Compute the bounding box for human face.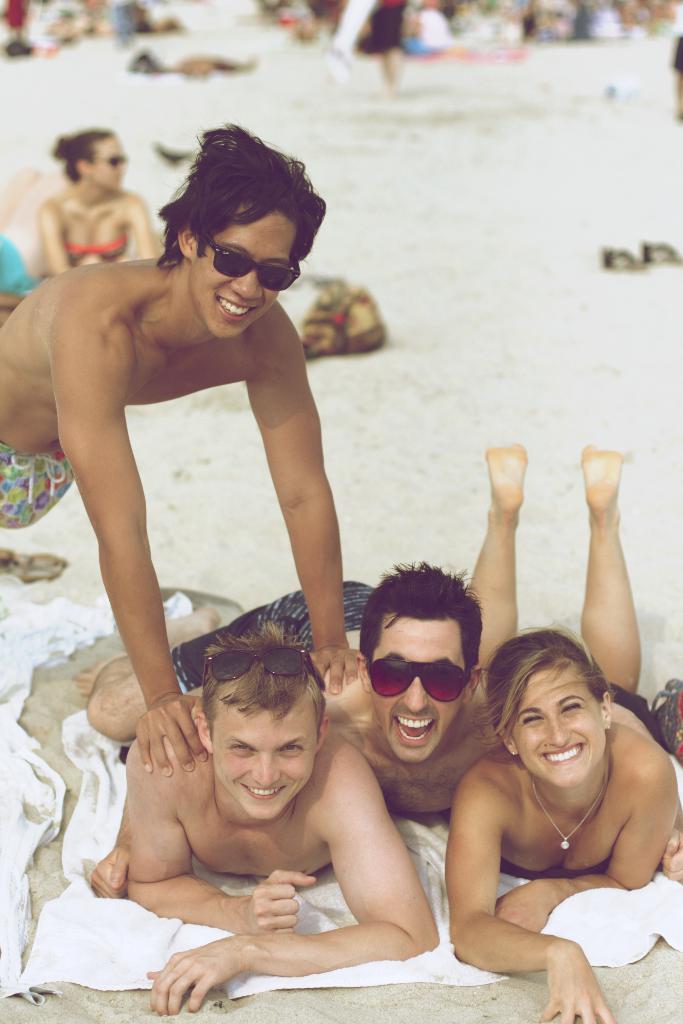
[left=368, top=613, right=465, bottom=756].
